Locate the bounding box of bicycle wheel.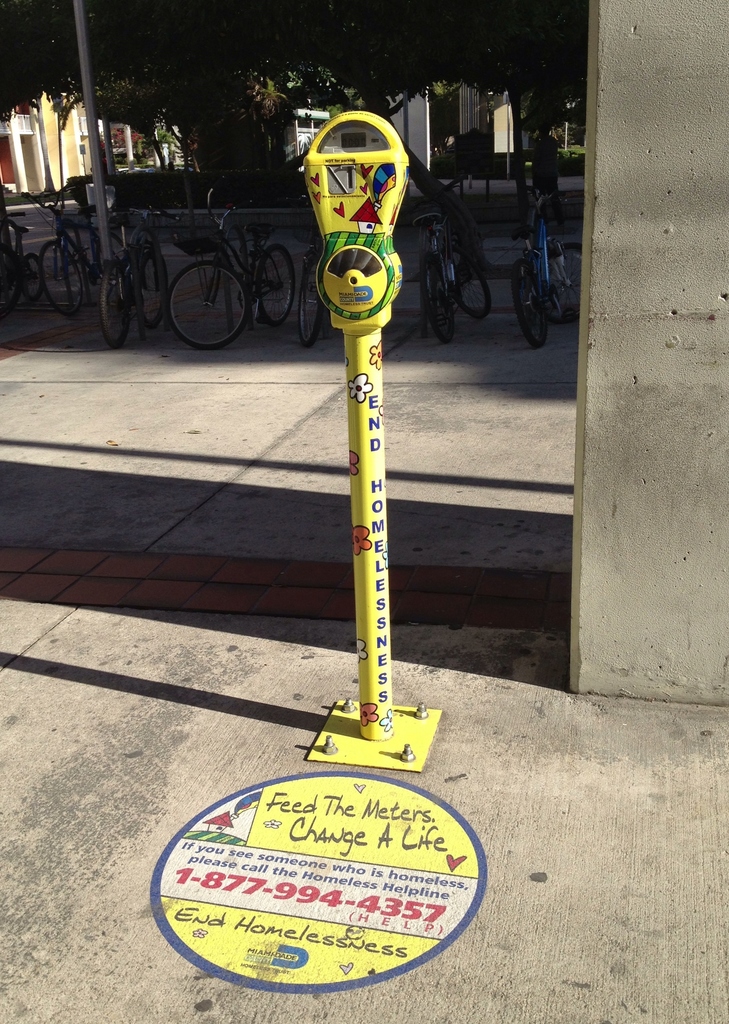
Bounding box: (left=441, top=241, right=493, bottom=322).
